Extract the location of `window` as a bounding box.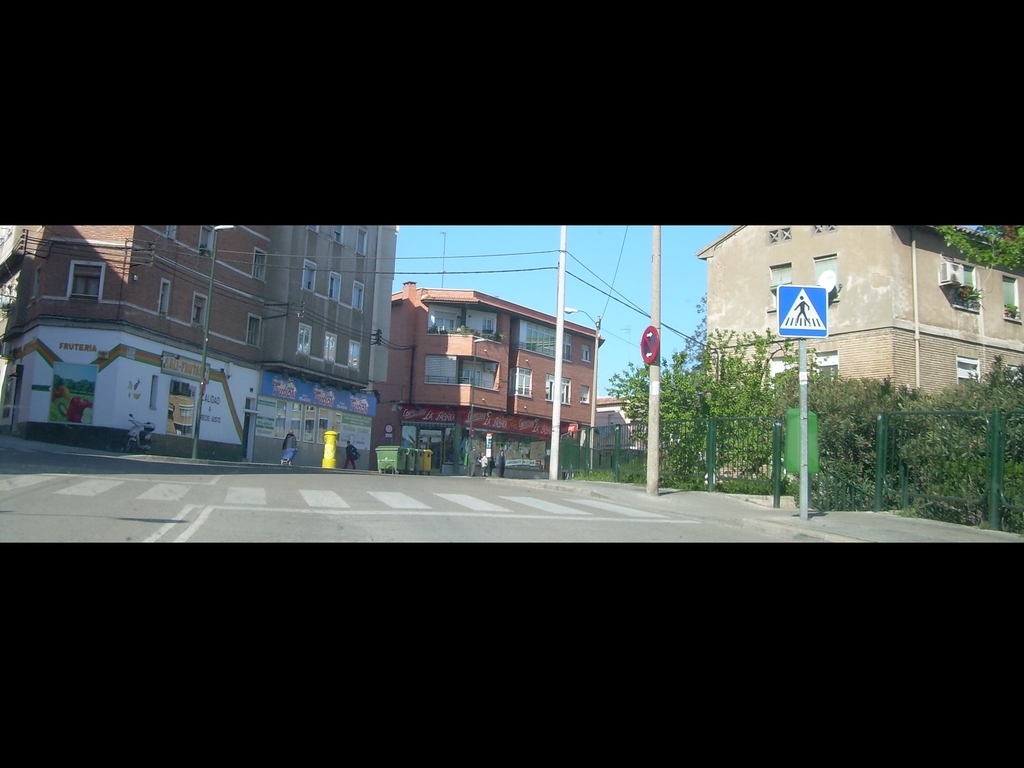
1001, 273, 1023, 324.
